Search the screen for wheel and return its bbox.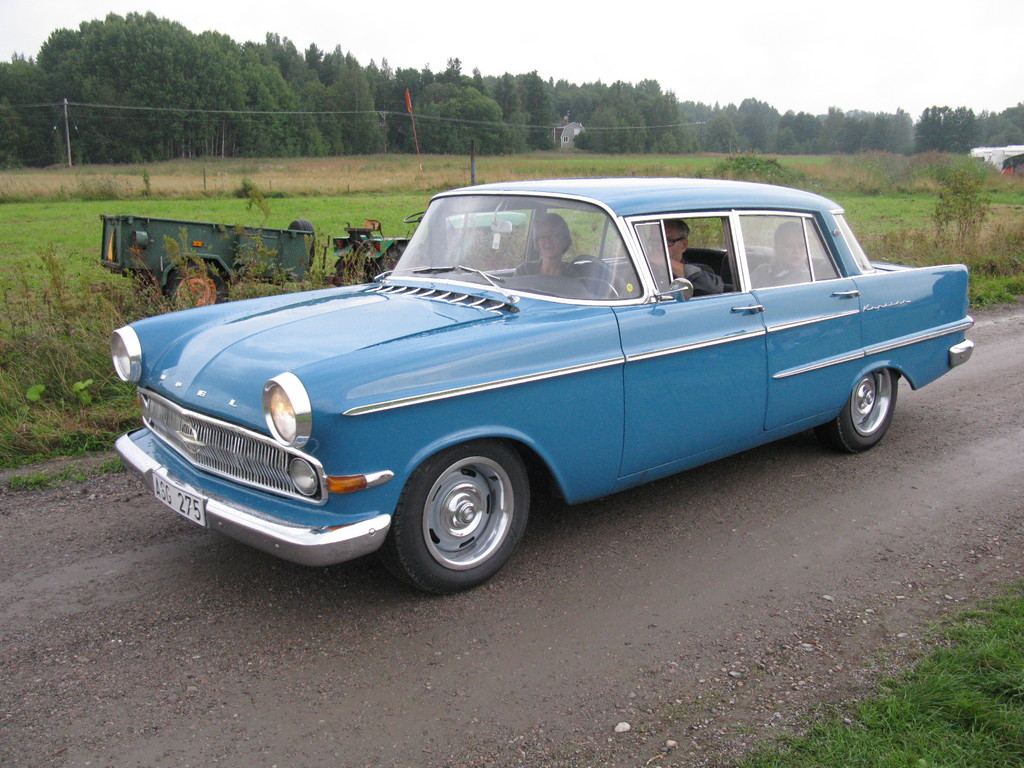
Found: 365,438,536,604.
